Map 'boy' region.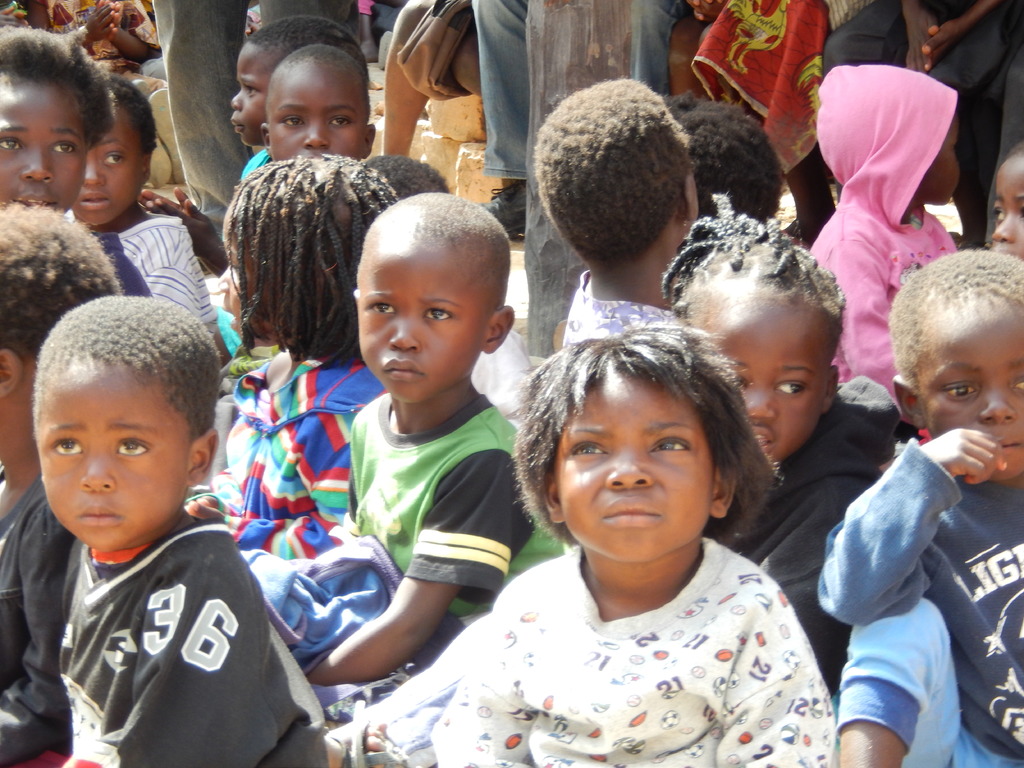
Mapped to Rect(520, 77, 706, 373).
